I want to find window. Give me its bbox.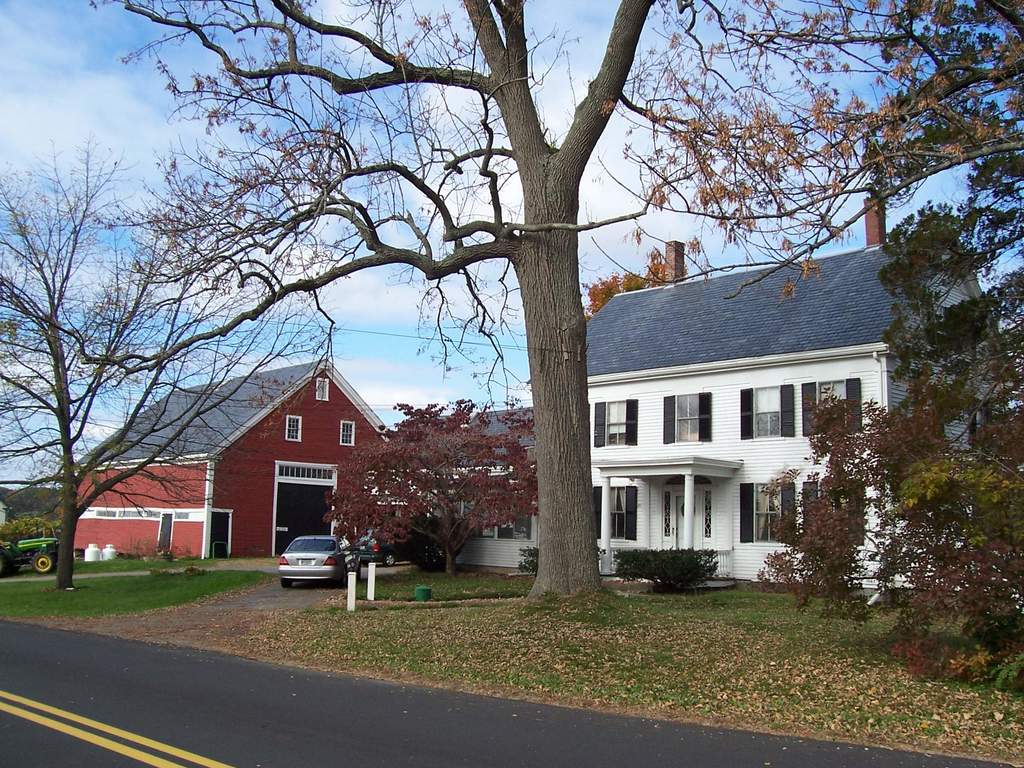
[left=593, top=399, right=639, bottom=448].
